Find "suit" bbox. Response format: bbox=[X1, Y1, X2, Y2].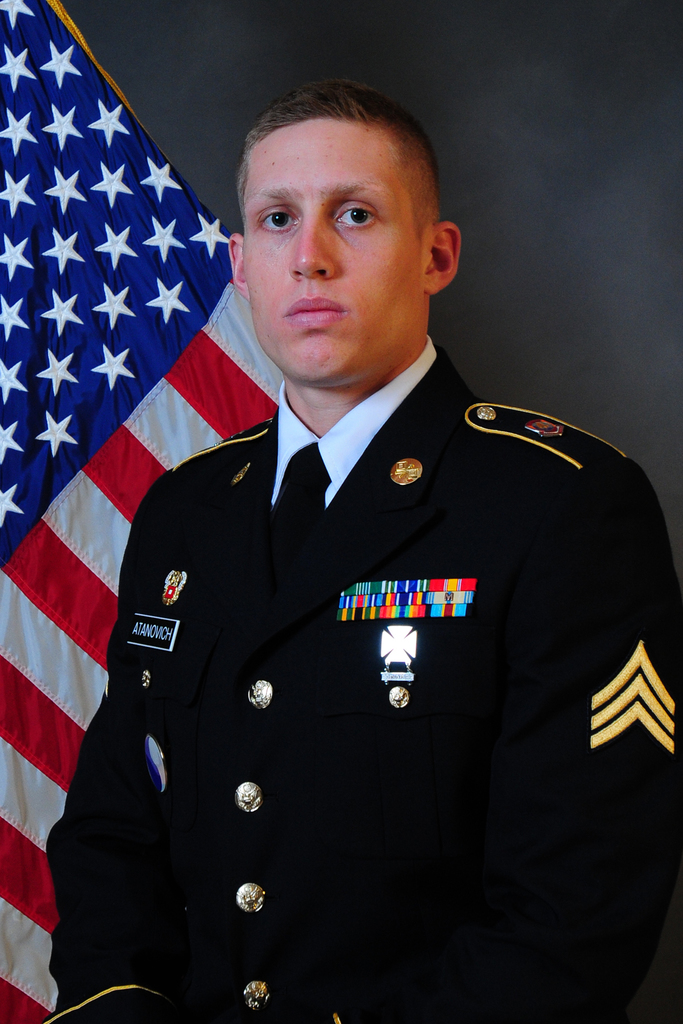
bbox=[57, 201, 661, 1000].
